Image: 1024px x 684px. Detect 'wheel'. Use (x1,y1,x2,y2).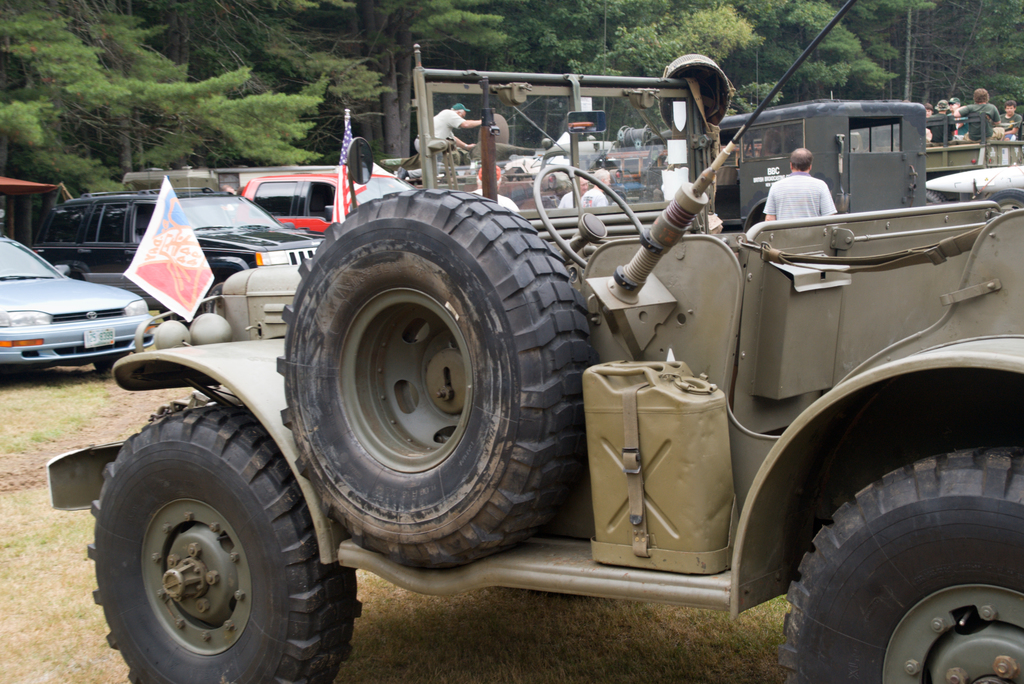
(95,352,133,376).
